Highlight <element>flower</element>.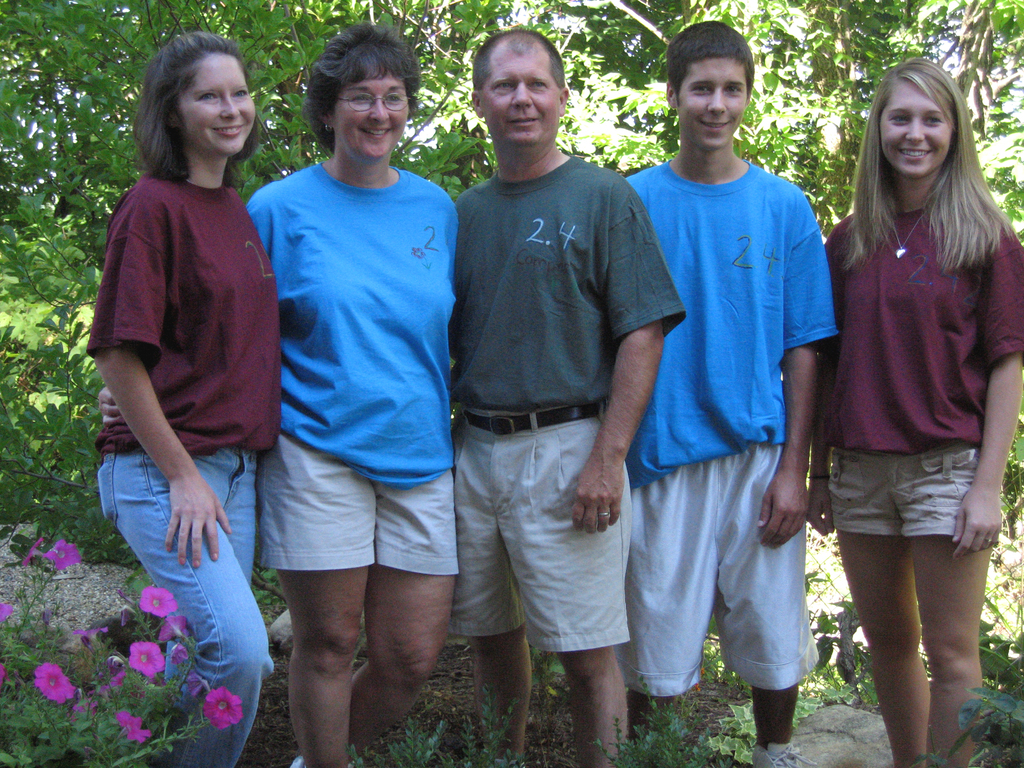
Highlighted region: pyautogui.locateOnScreen(120, 640, 164, 678).
